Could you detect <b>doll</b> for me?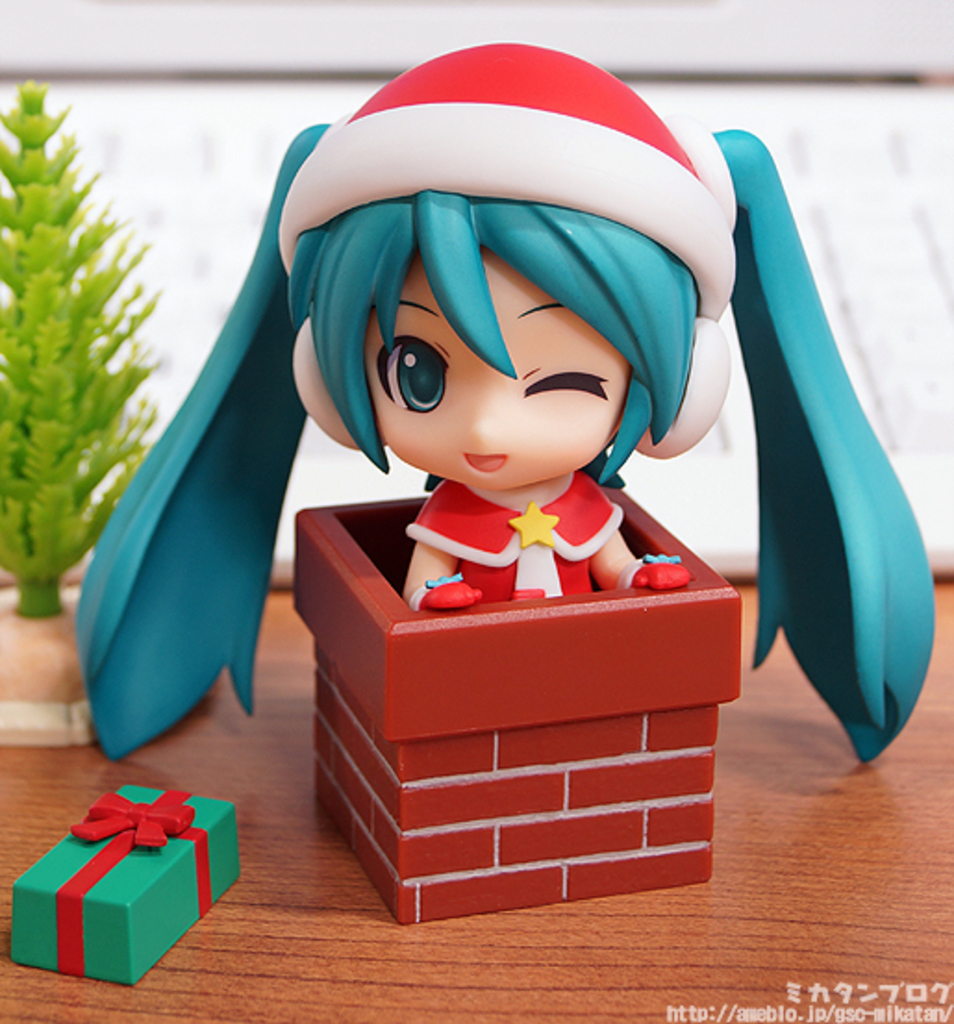
Detection result: detection(159, 93, 787, 889).
